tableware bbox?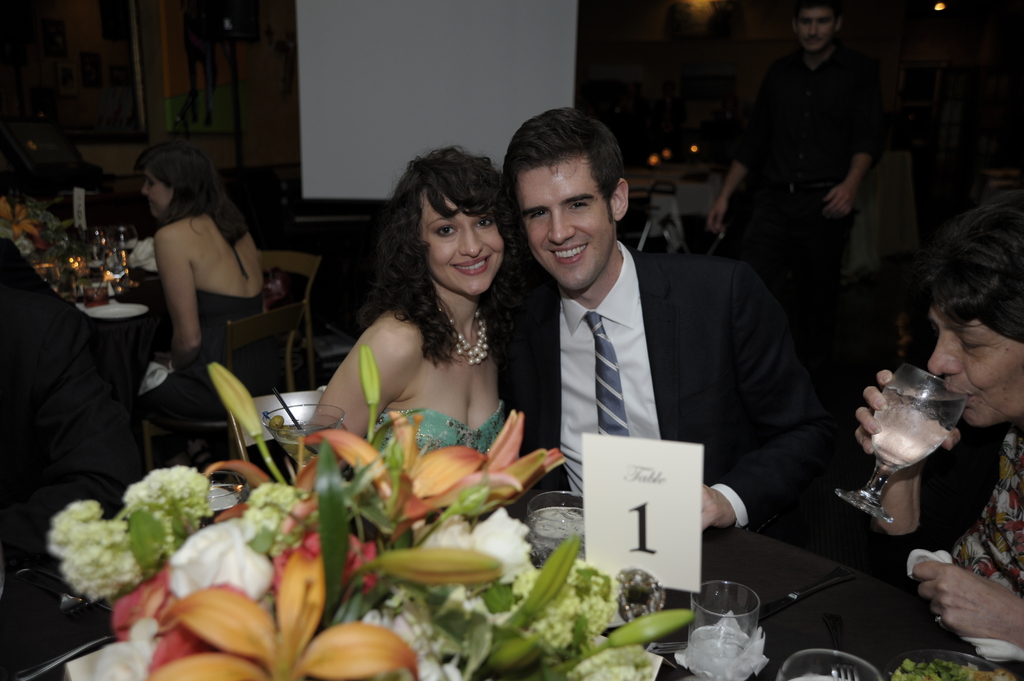
<box>831,363,972,524</box>
